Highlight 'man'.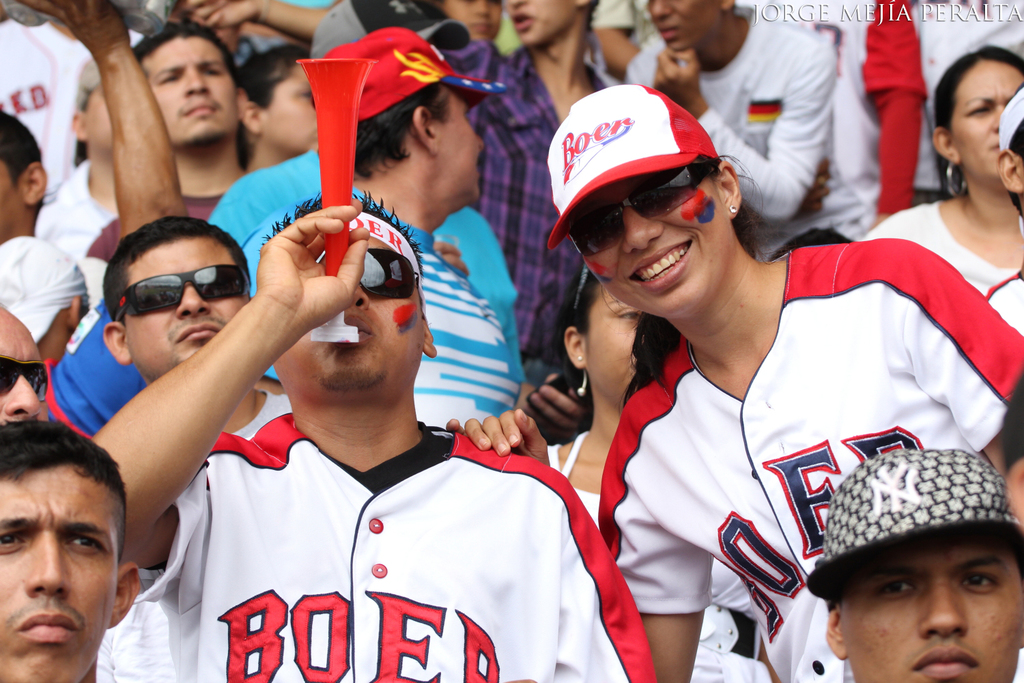
Highlighted region: (51,137,646,671).
